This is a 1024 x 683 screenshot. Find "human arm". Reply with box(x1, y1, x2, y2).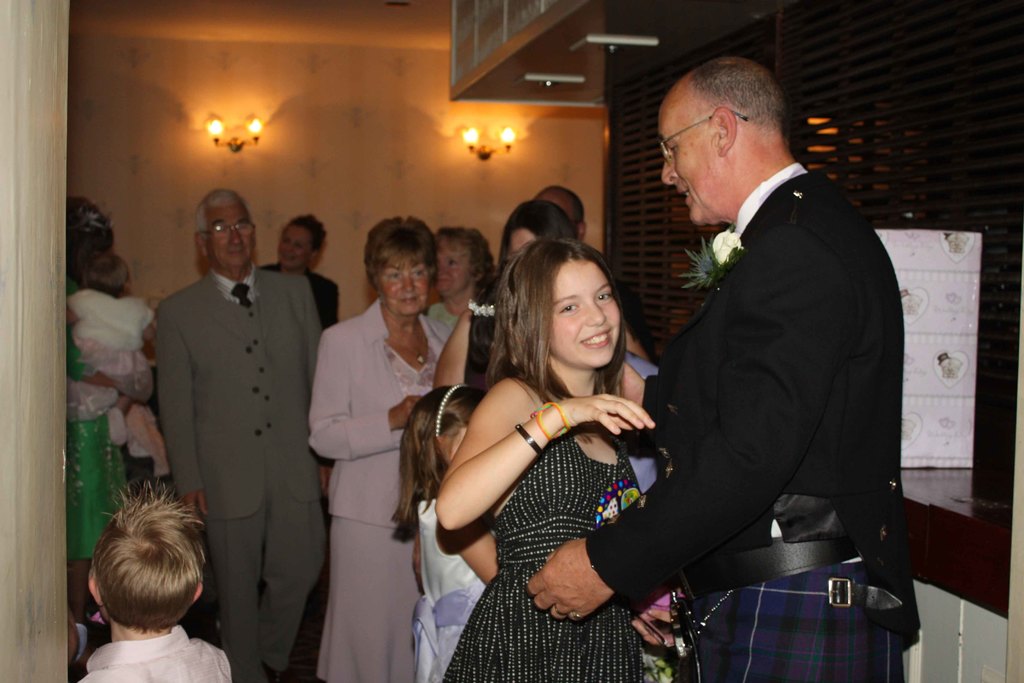
box(140, 320, 158, 364).
